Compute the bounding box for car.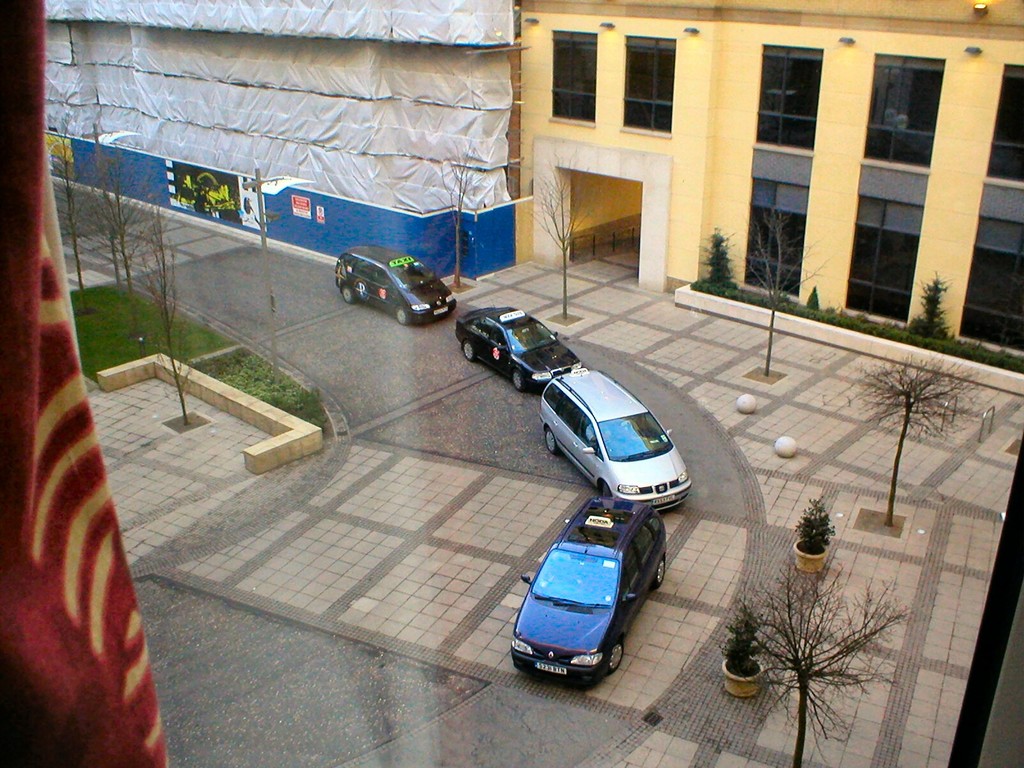
box(535, 367, 694, 513).
